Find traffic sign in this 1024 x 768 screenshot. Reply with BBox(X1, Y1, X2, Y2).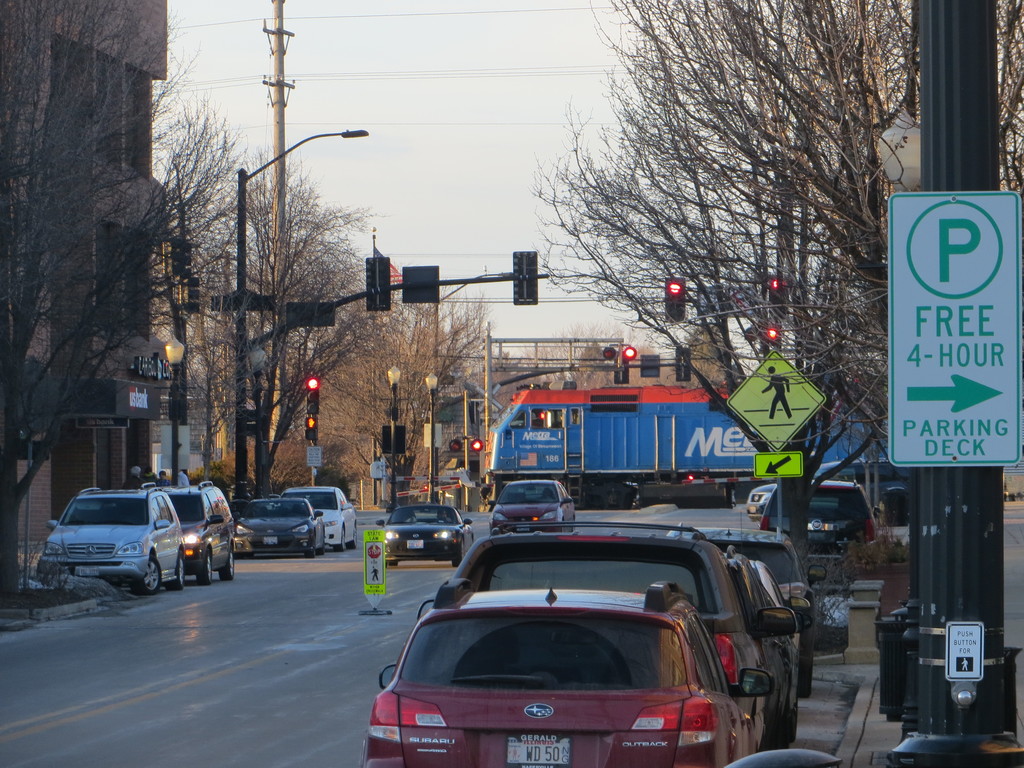
BBox(303, 414, 316, 444).
